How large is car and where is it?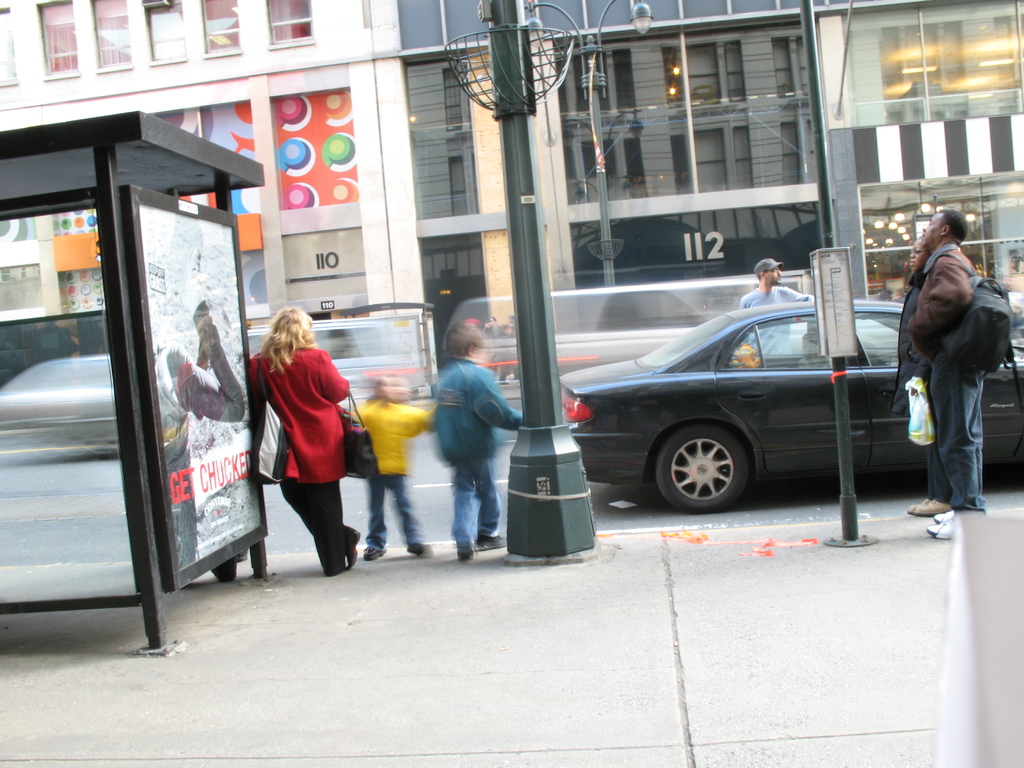
Bounding box: bbox(562, 301, 1023, 508).
